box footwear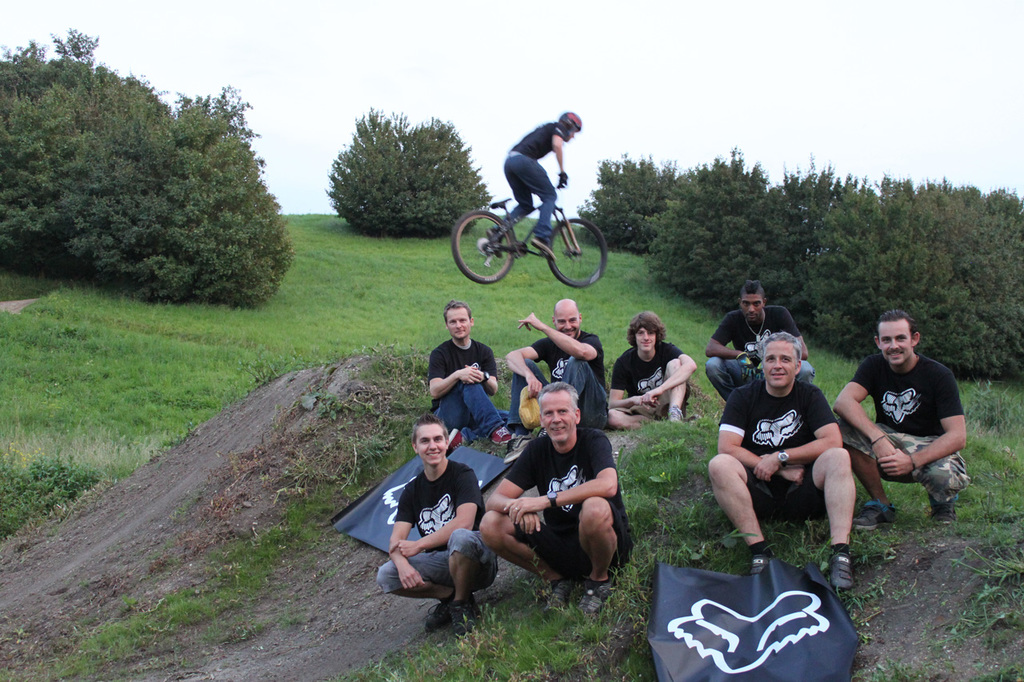
577:579:619:616
